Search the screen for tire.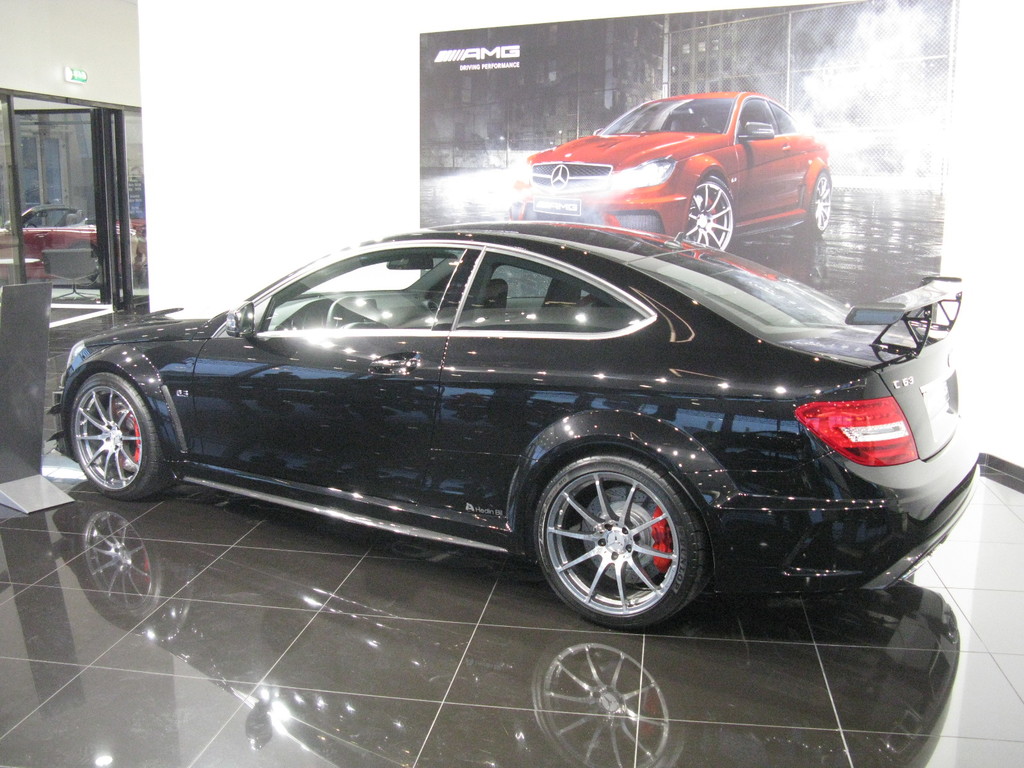
Found at x1=531, y1=450, x2=710, y2=628.
